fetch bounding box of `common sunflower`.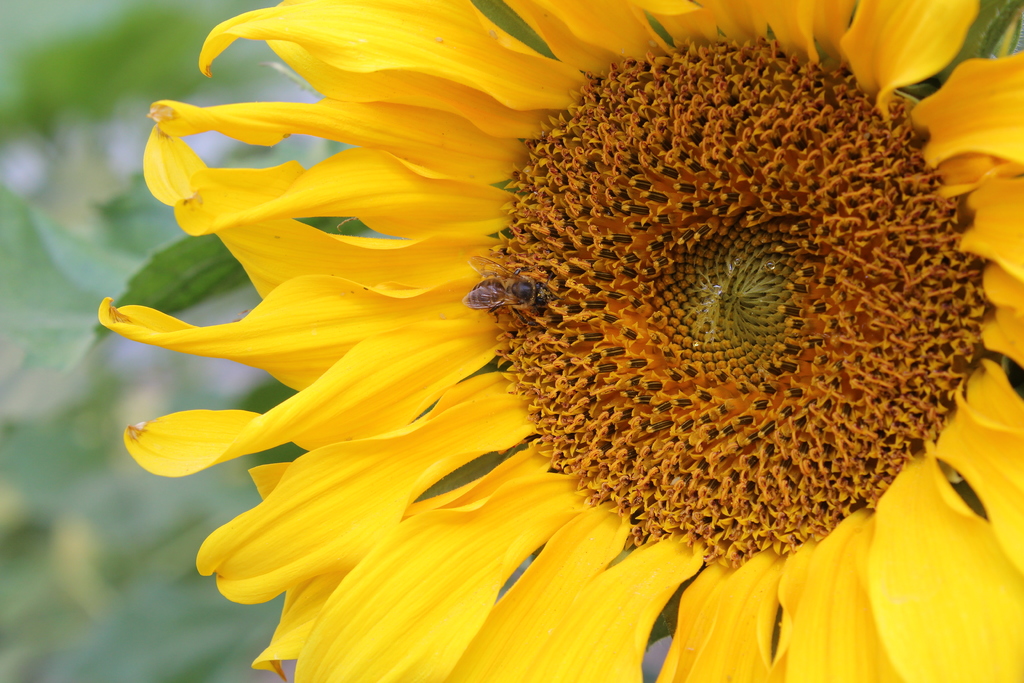
Bbox: {"left": 95, "top": 0, "right": 1023, "bottom": 682}.
